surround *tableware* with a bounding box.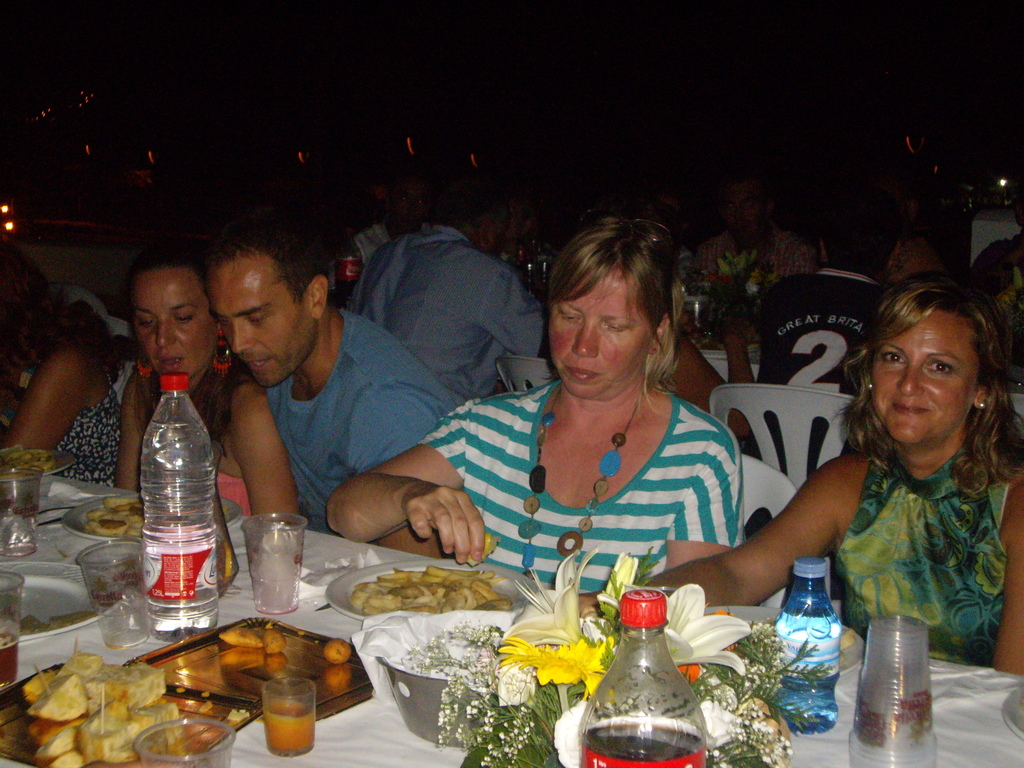
{"x1": 1002, "y1": 688, "x2": 1023, "y2": 742}.
